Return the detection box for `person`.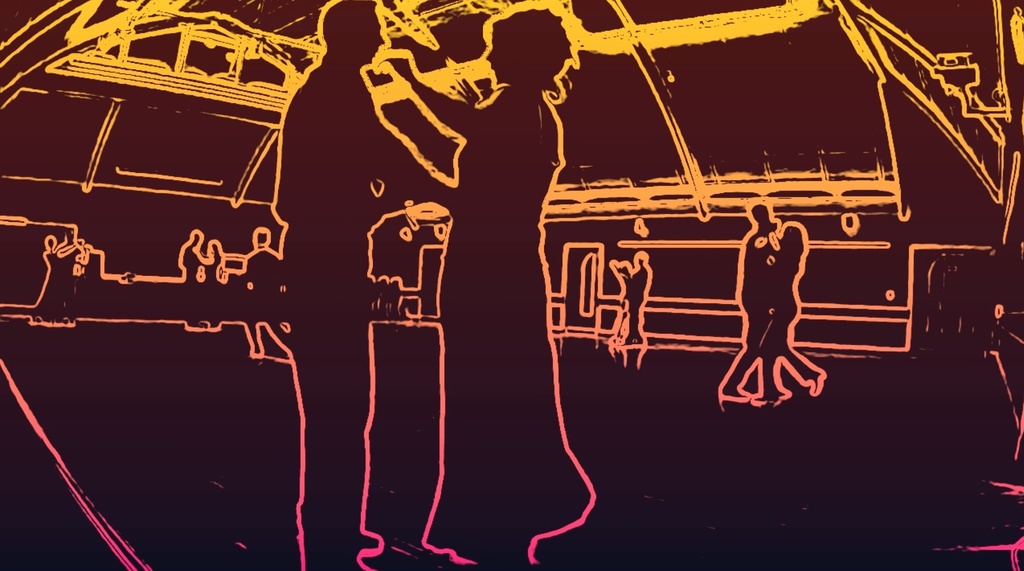
pyautogui.locateOnScreen(57, 228, 75, 329).
